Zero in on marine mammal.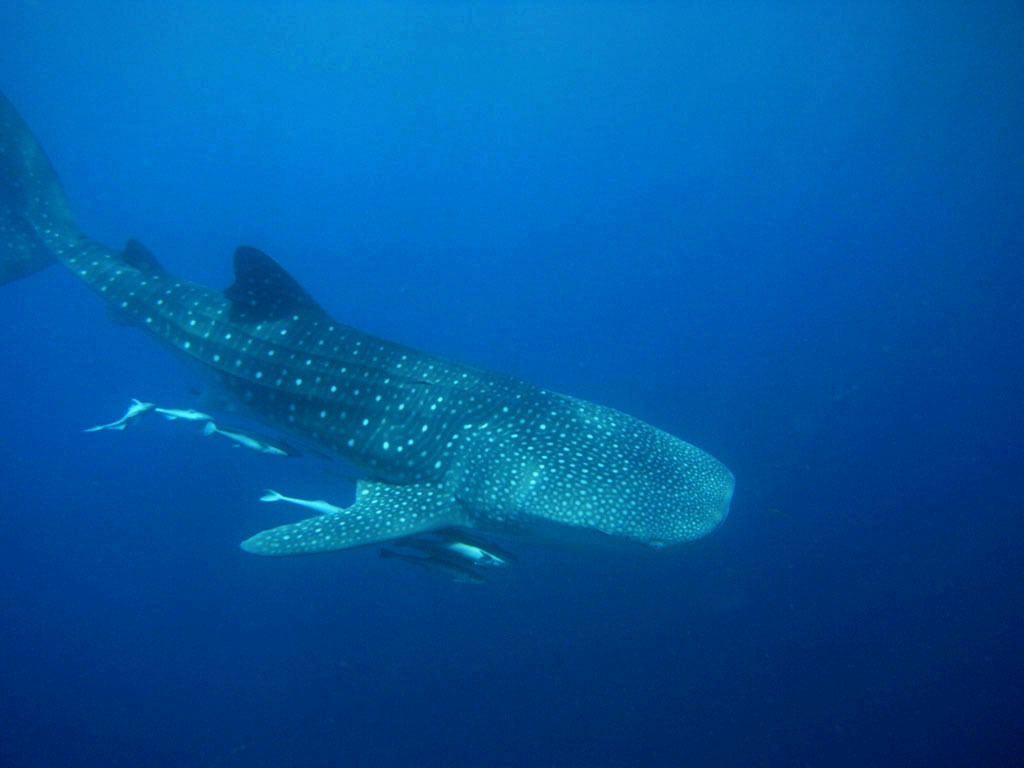
Zeroed in: box=[152, 400, 215, 426].
